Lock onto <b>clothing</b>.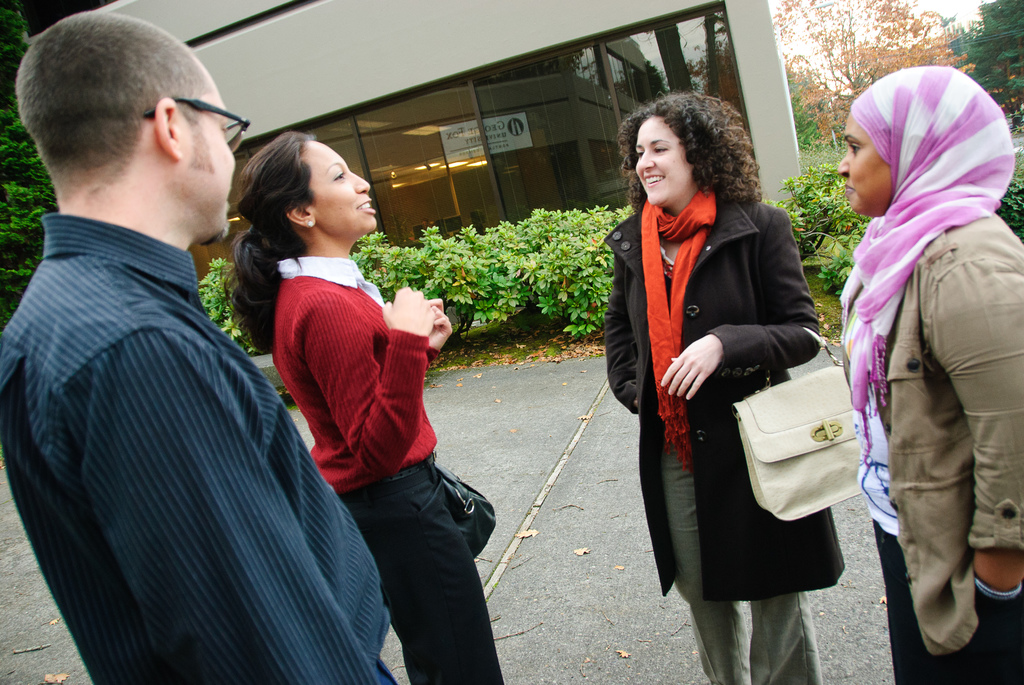
Locked: bbox(0, 209, 398, 684).
